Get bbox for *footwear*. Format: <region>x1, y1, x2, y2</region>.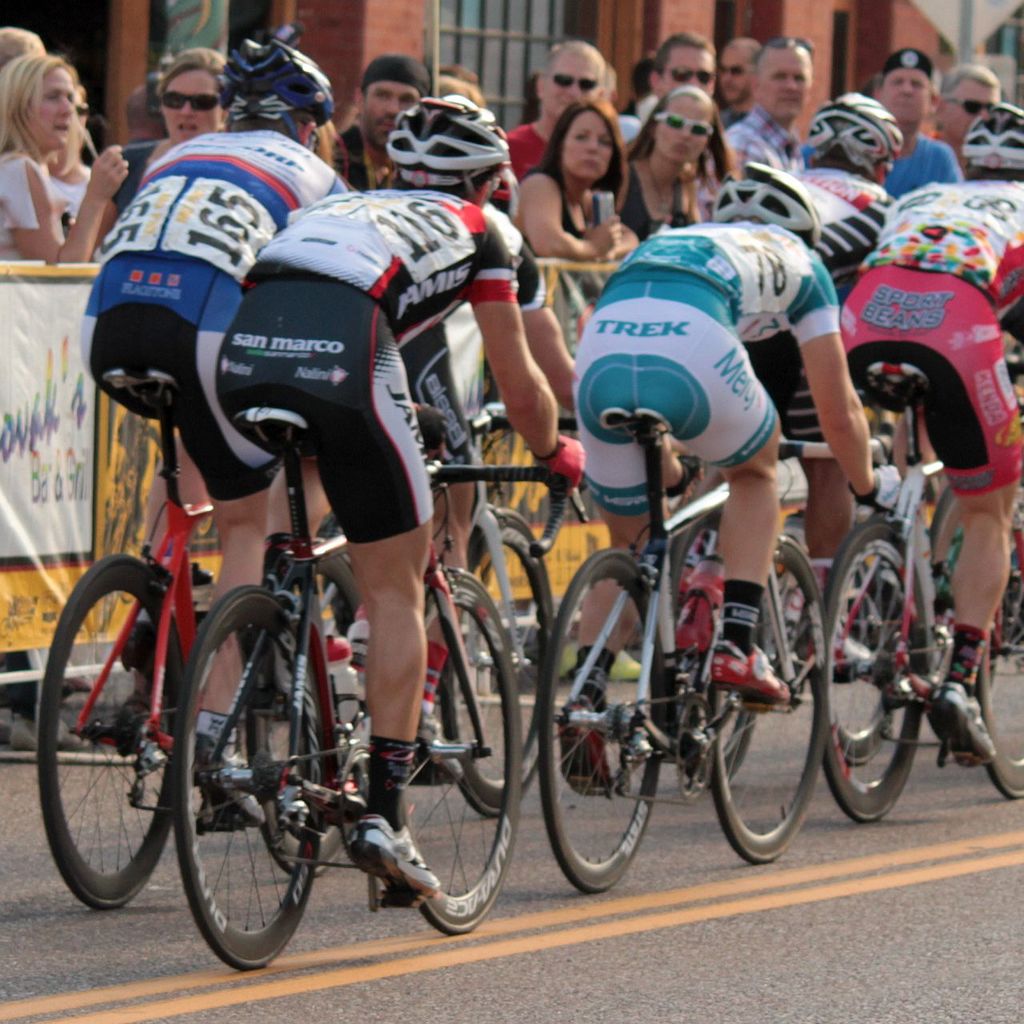
<region>342, 827, 448, 905</region>.
